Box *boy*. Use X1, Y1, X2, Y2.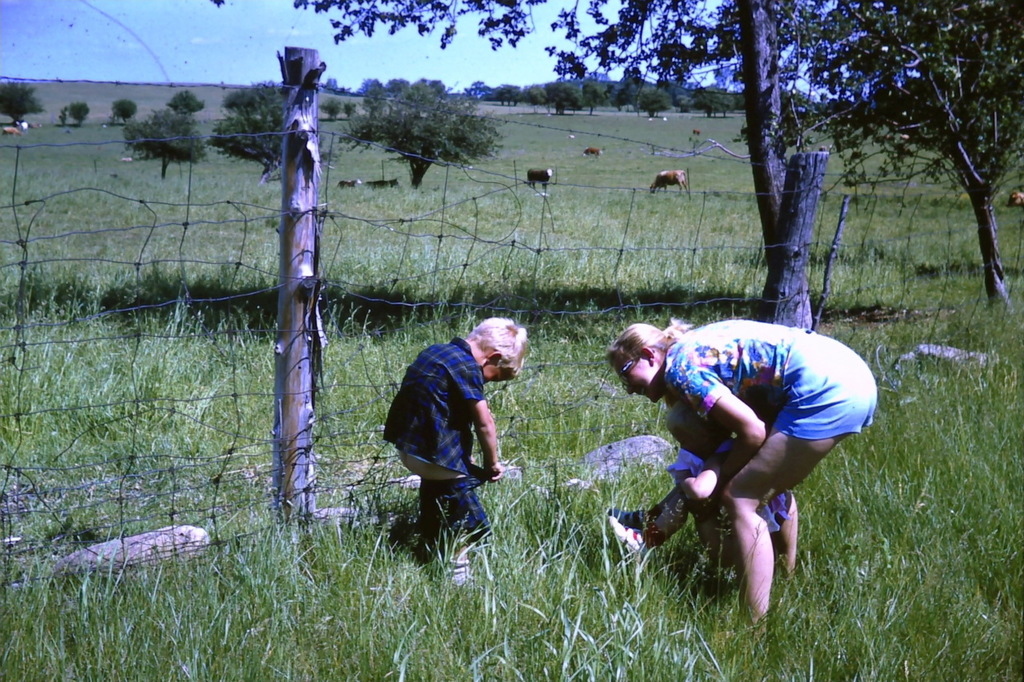
373, 313, 534, 563.
